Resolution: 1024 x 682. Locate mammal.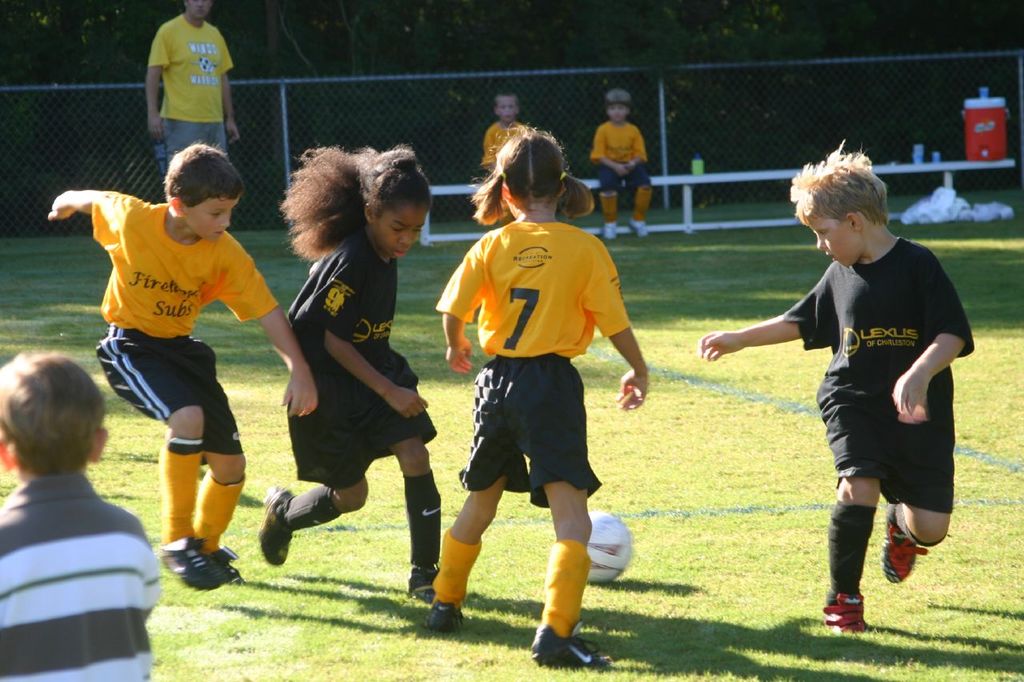
BBox(428, 146, 654, 656).
